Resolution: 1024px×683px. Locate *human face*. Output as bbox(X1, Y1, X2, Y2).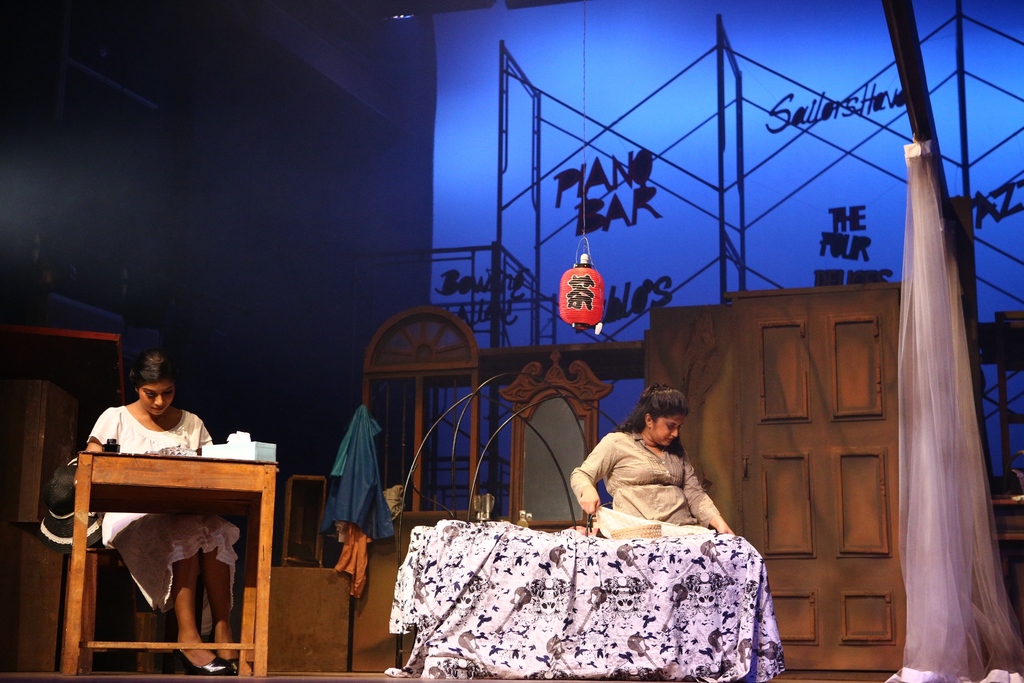
bbox(138, 376, 175, 416).
